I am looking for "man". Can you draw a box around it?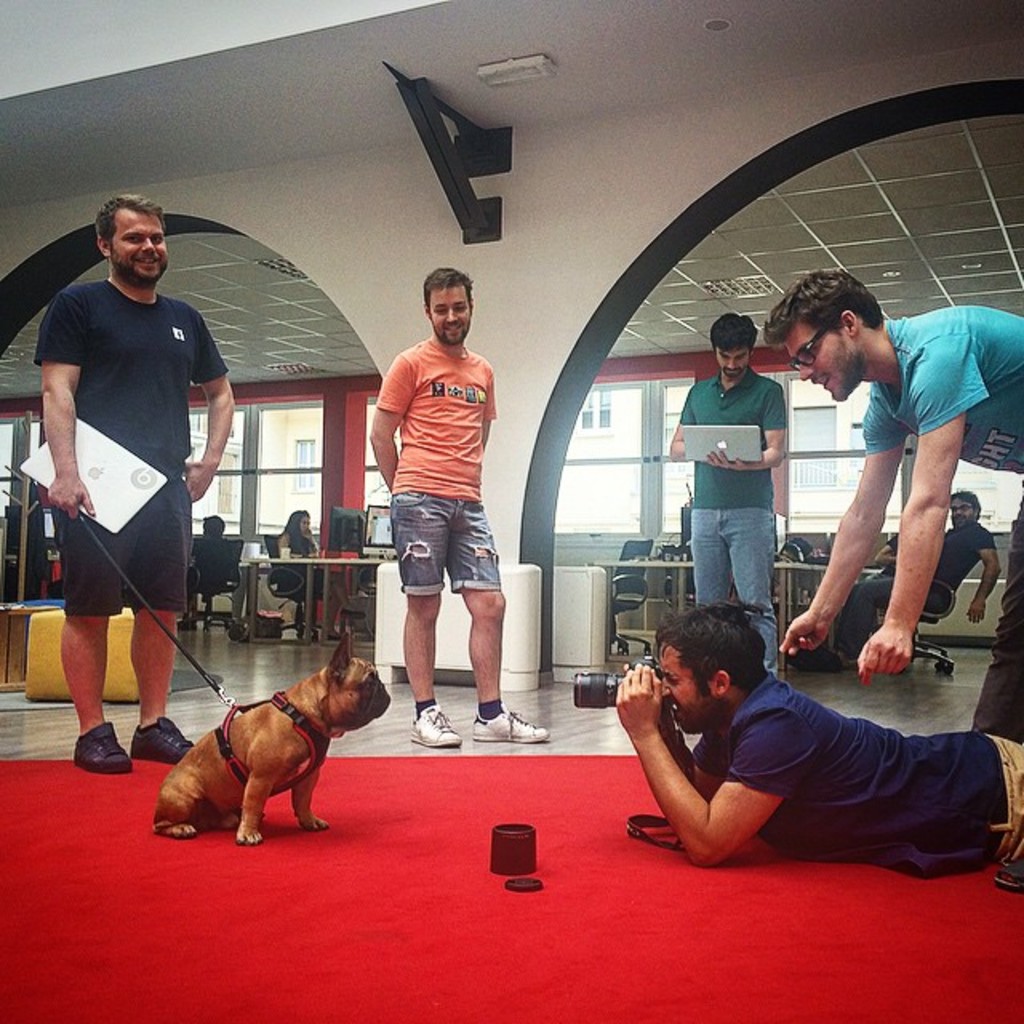
Sure, the bounding box is (659,309,789,680).
